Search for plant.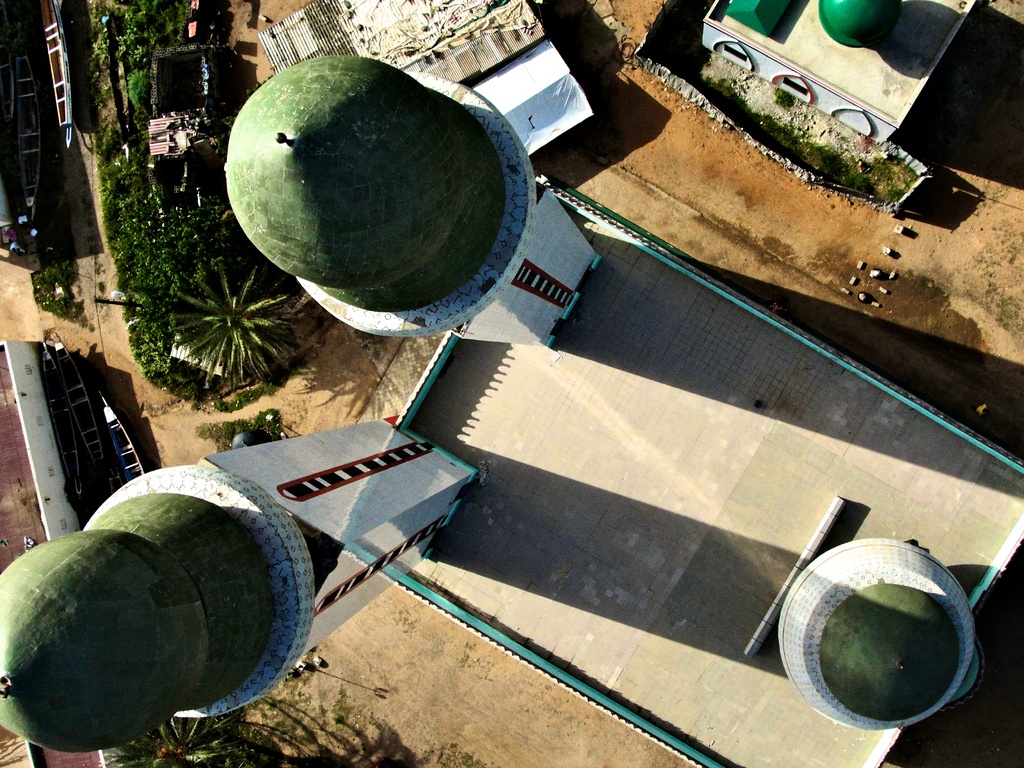
Found at Rect(109, 708, 275, 767).
